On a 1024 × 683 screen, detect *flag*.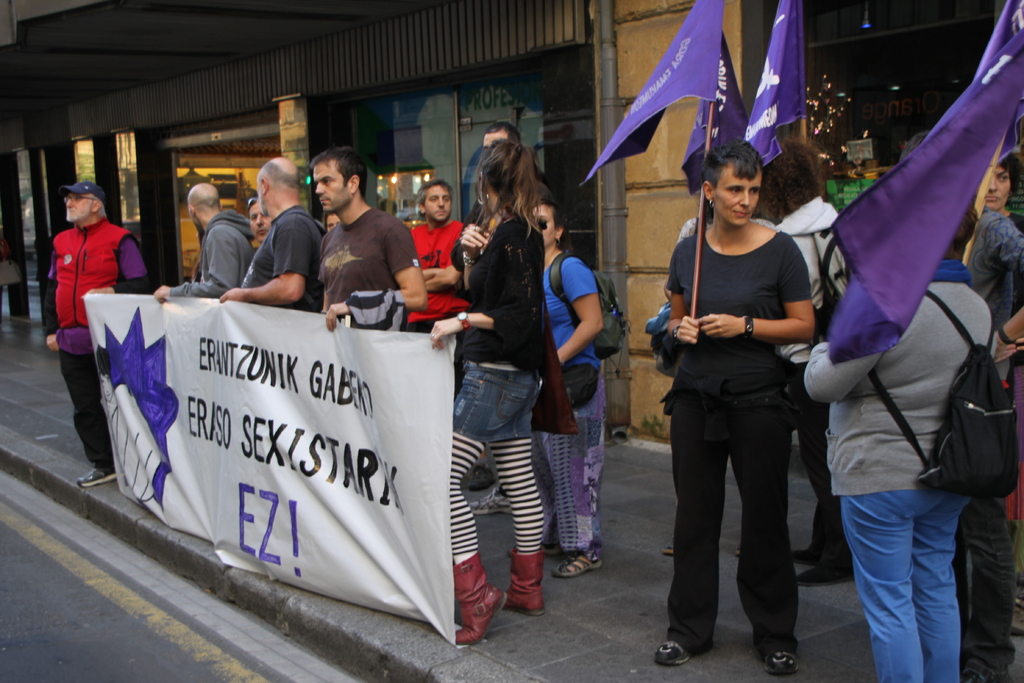
bbox(822, 0, 1023, 367).
